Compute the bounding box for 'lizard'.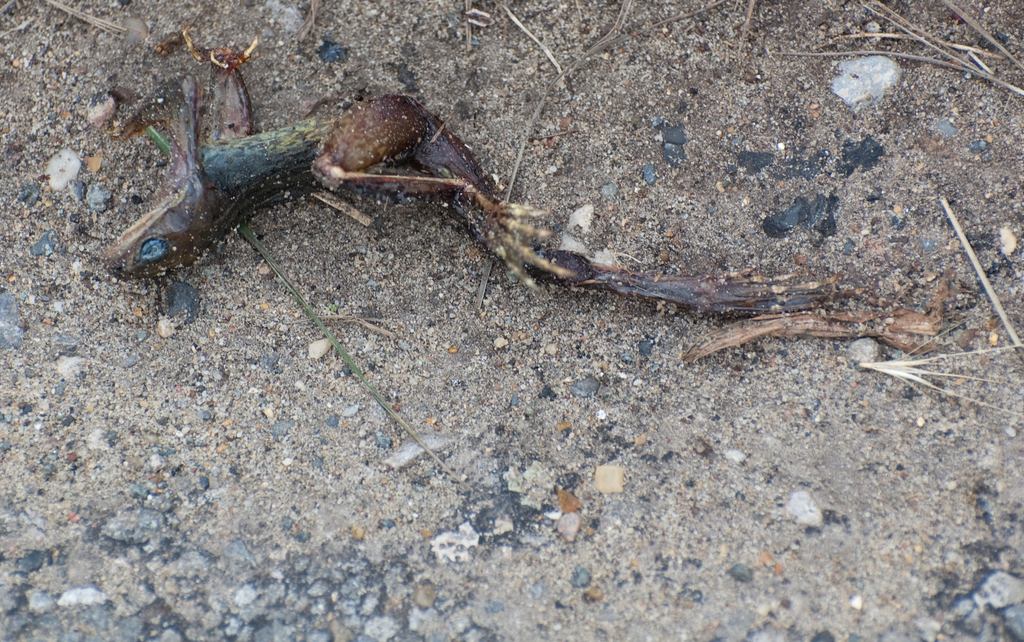
box=[185, 62, 900, 360].
